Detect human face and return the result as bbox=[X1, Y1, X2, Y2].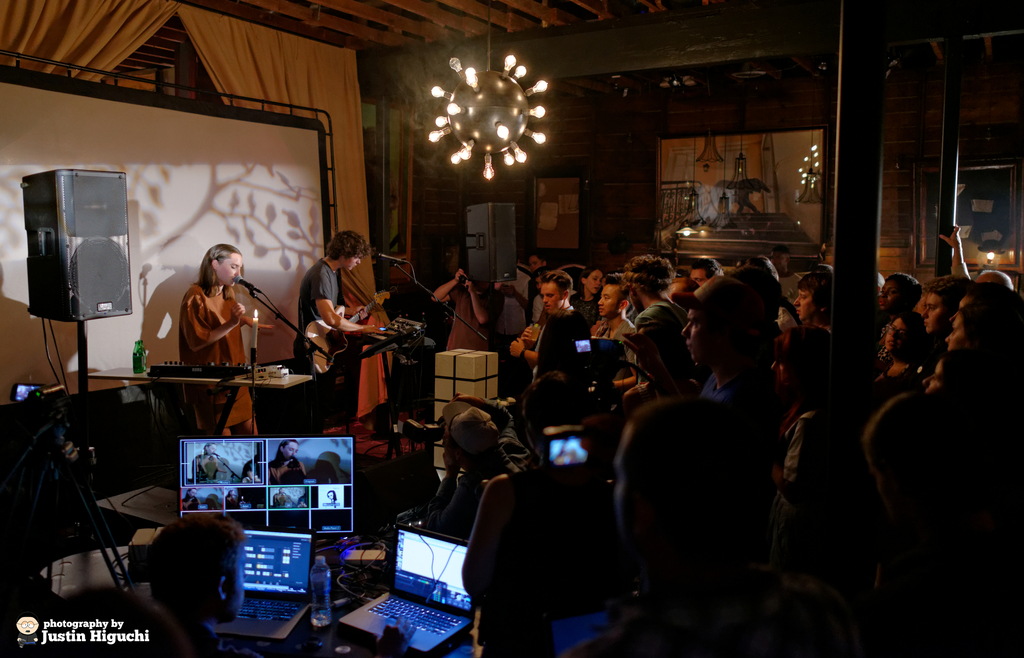
bbox=[925, 359, 943, 393].
